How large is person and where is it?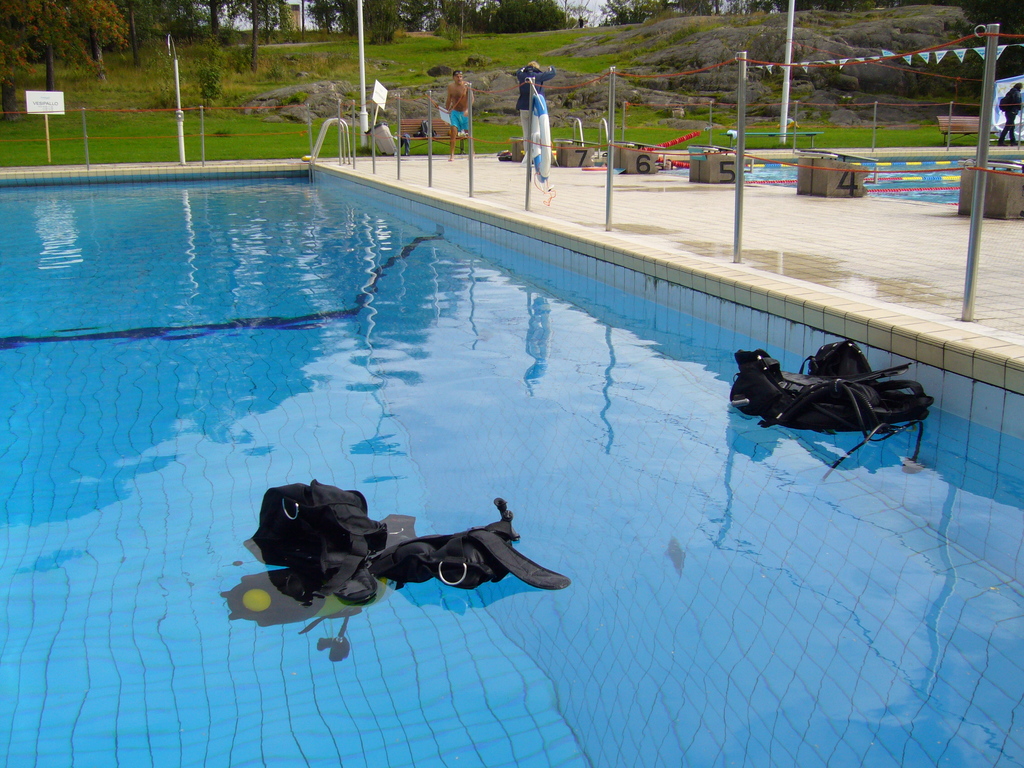
Bounding box: (994,80,1023,145).
